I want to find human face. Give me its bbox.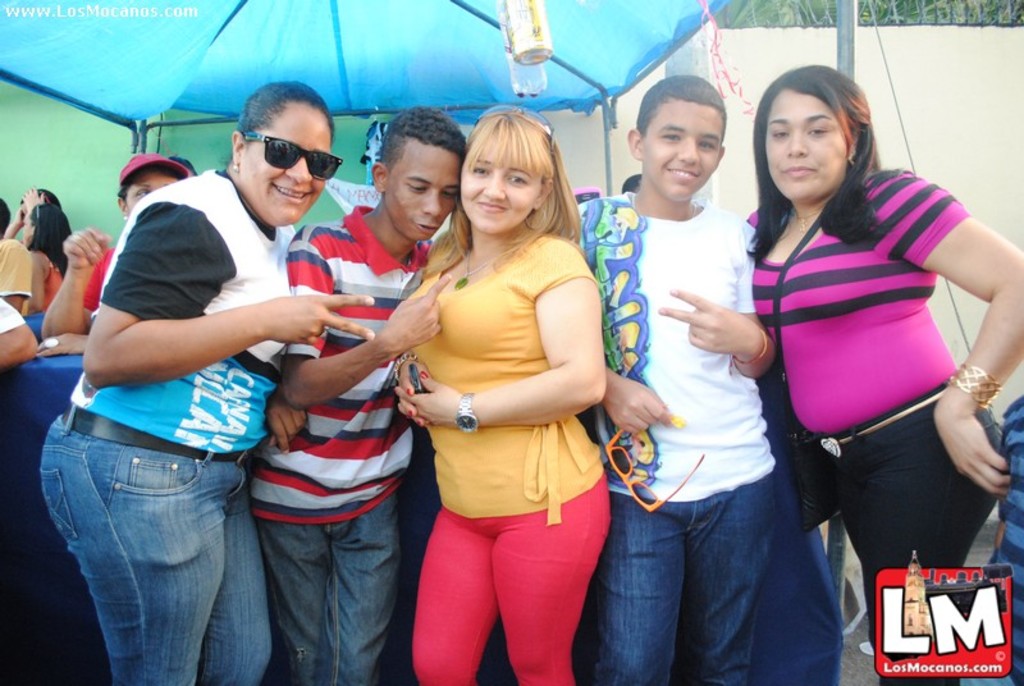
bbox=(381, 143, 462, 242).
